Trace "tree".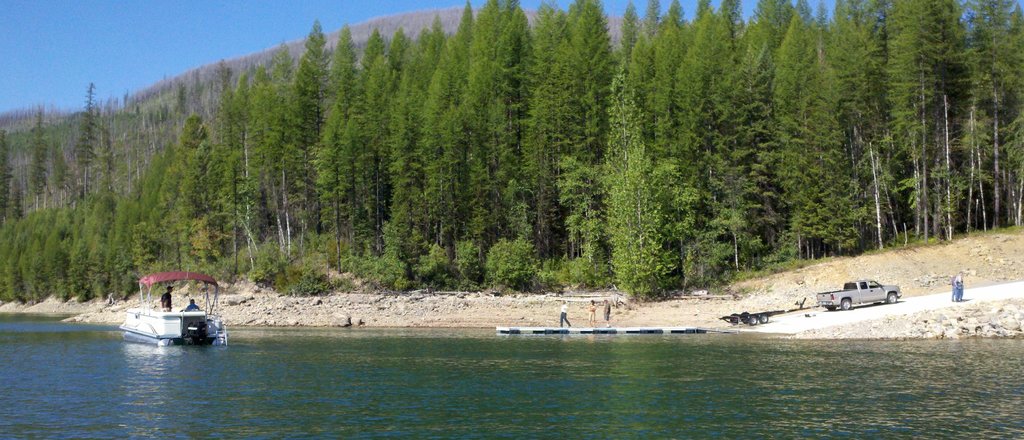
Traced to (277,38,321,239).
